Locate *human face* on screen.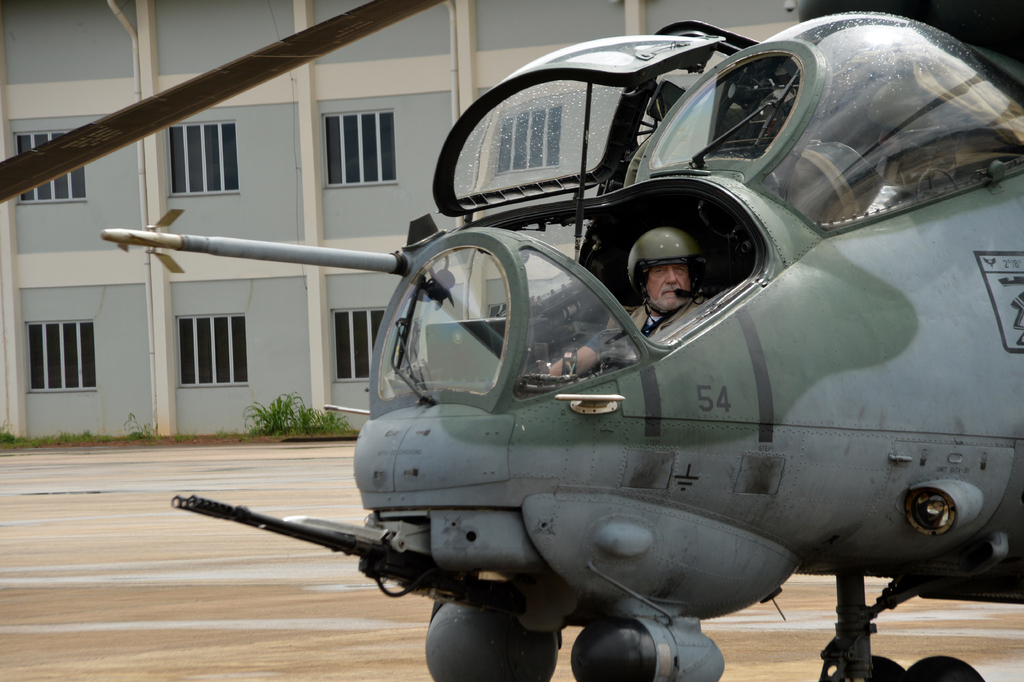
On screen at (left=641, top=254, right=691, bottom=315).
